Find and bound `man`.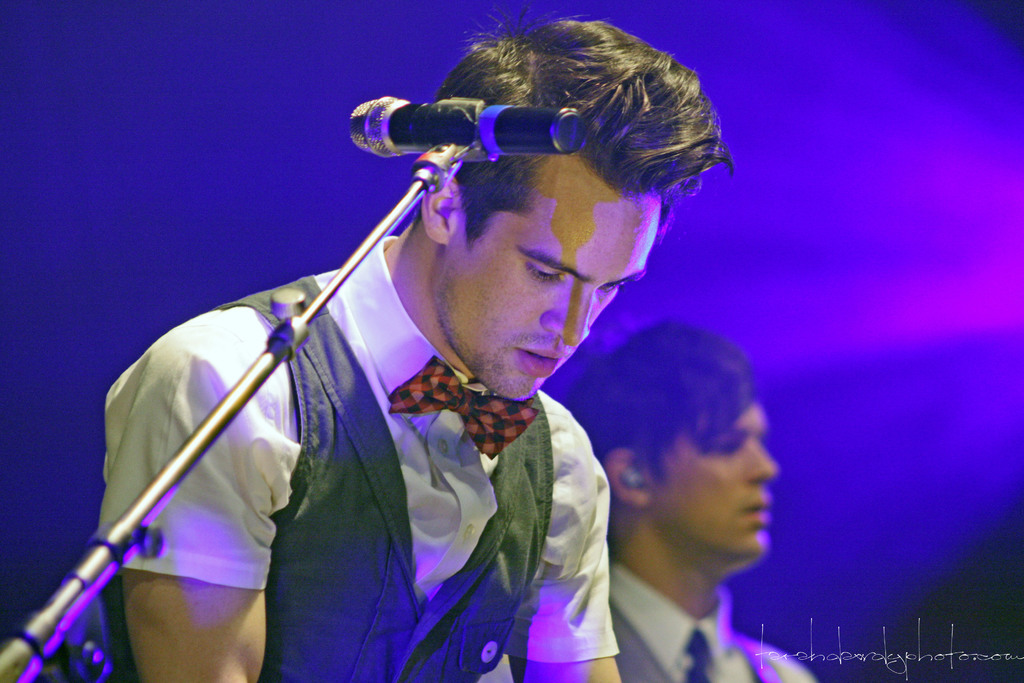
Bound: l=92, t=0, r=737, b=682.
